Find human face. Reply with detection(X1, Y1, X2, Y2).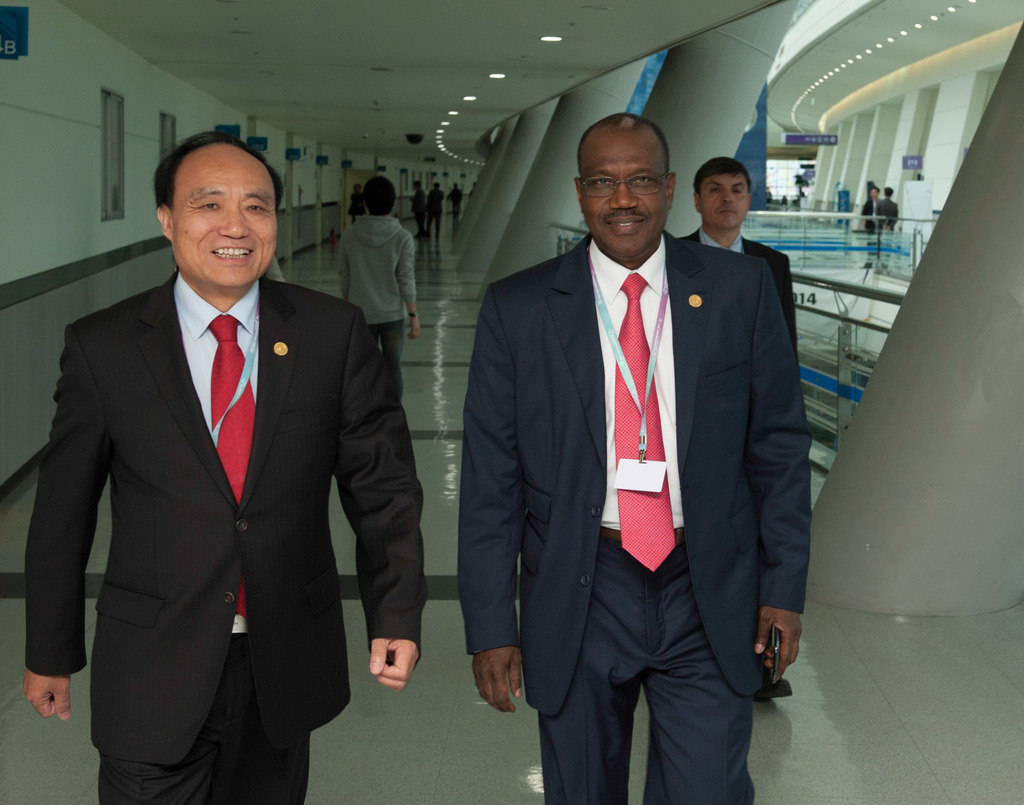
detection(164, 152, 282, 279).
